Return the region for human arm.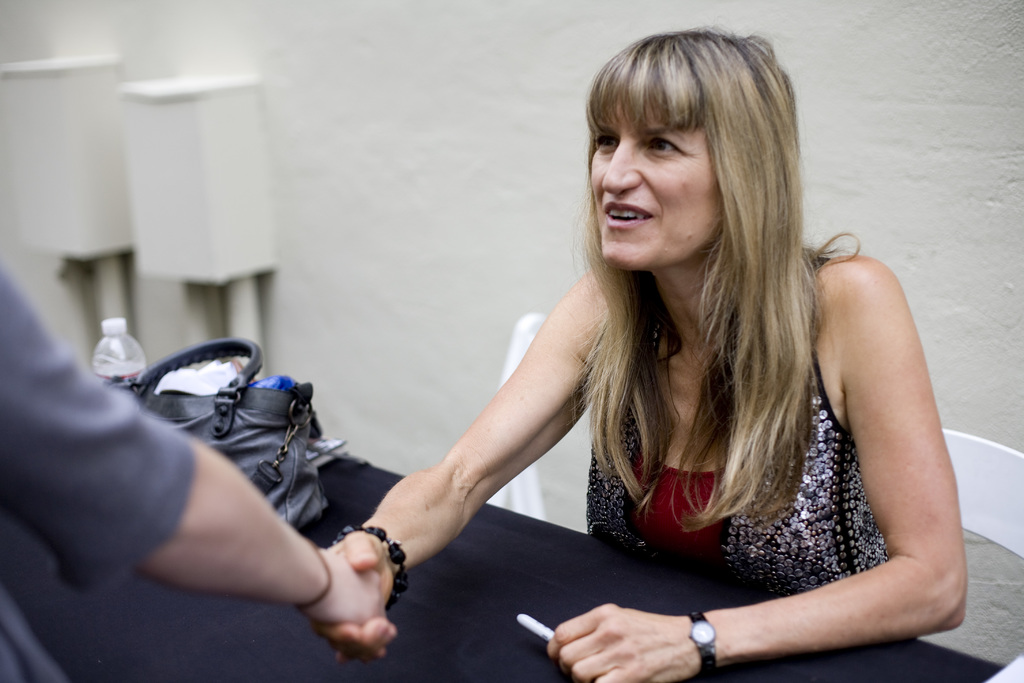
Rect(263, 330, 636, 639).
